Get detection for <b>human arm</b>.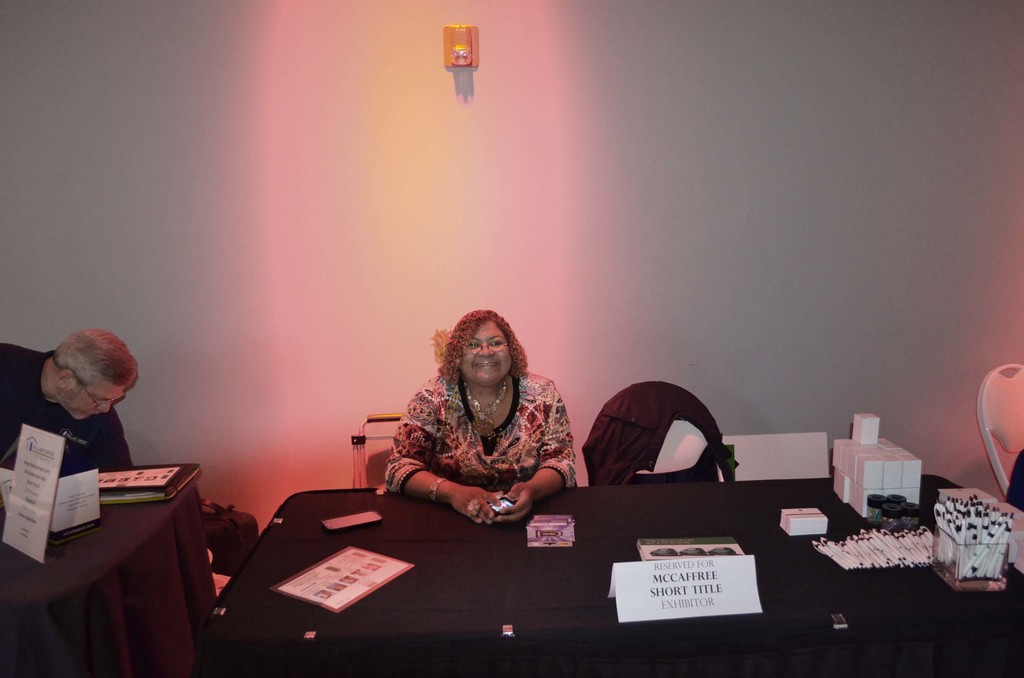
Detection: box(377, 389, 499, 526).
